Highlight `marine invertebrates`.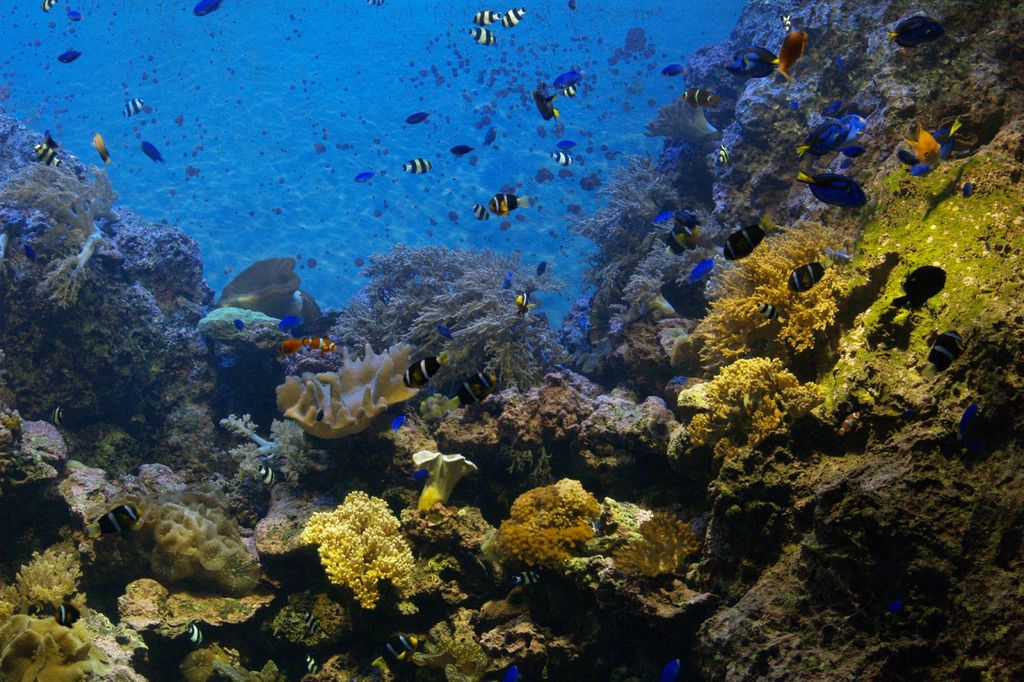
Highlighted region: pyautogui.locateOnScreen(117, 473, 251, 582).
